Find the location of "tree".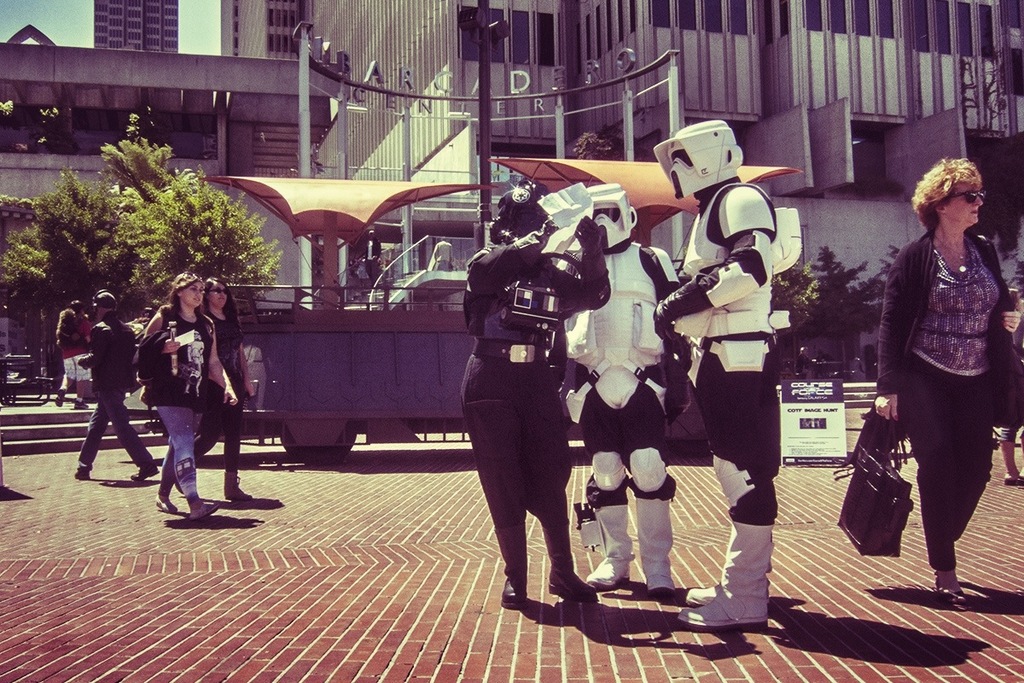
Location: 15,125,294,342.
